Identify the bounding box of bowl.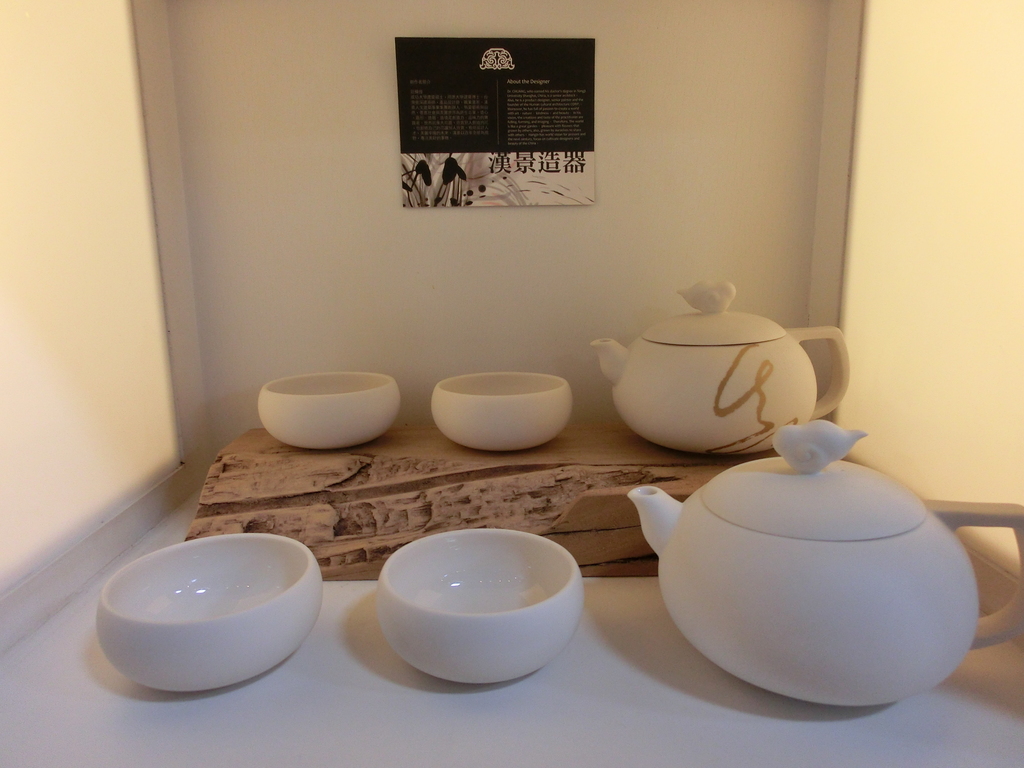
<box>99,532,323,692</box>.
